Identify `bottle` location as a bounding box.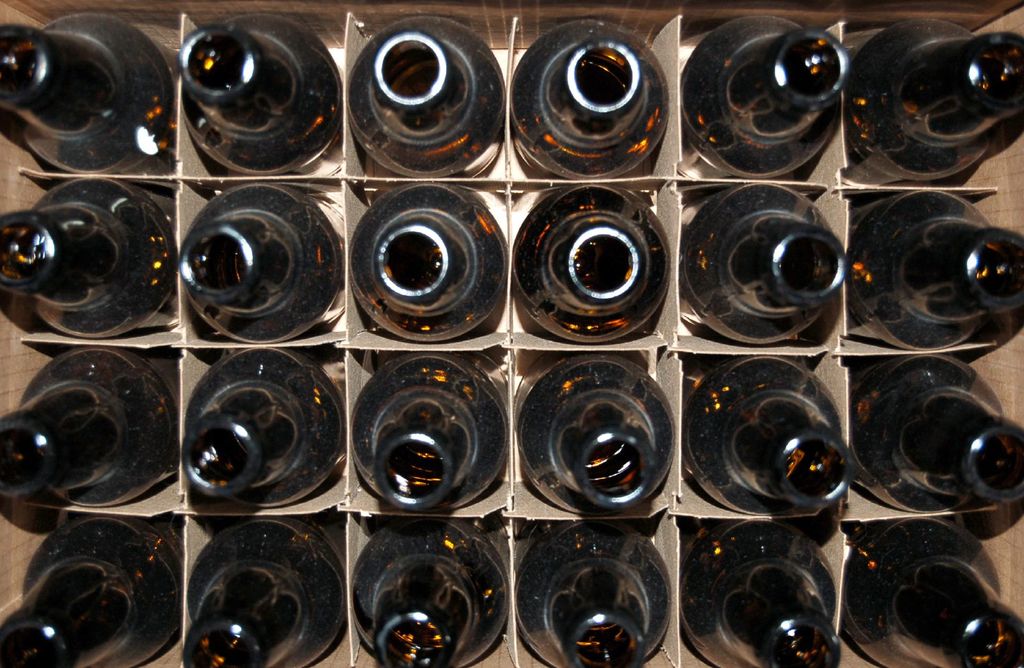
{"x1": 347, "y1": 14, "x2": 508, "y2": 181}.
